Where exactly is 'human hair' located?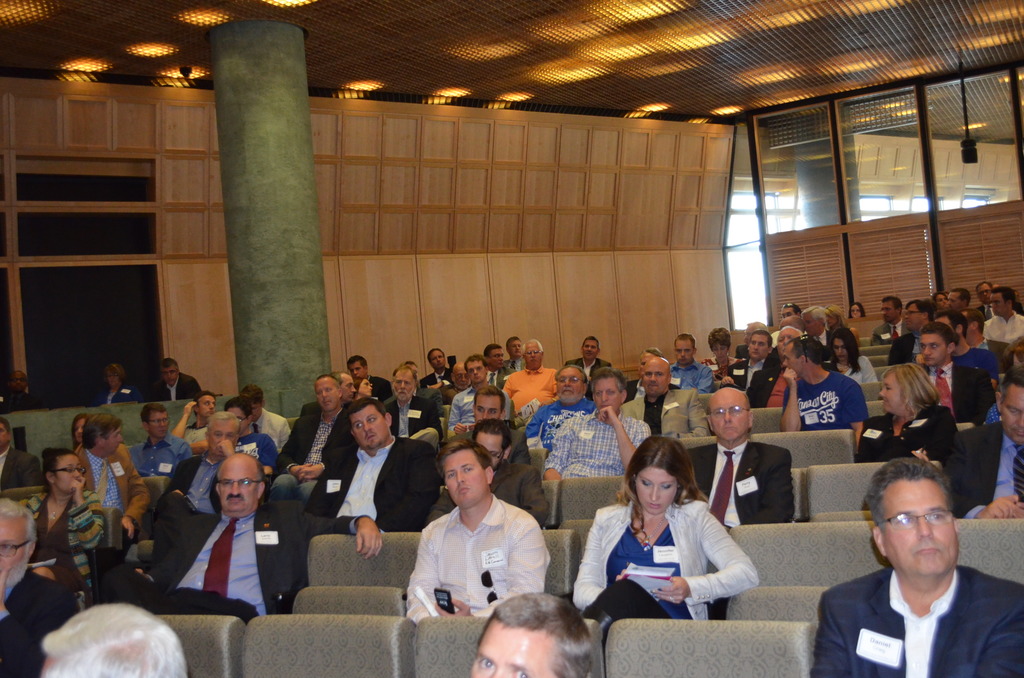
Its bounding box is 674 333 699 346.
